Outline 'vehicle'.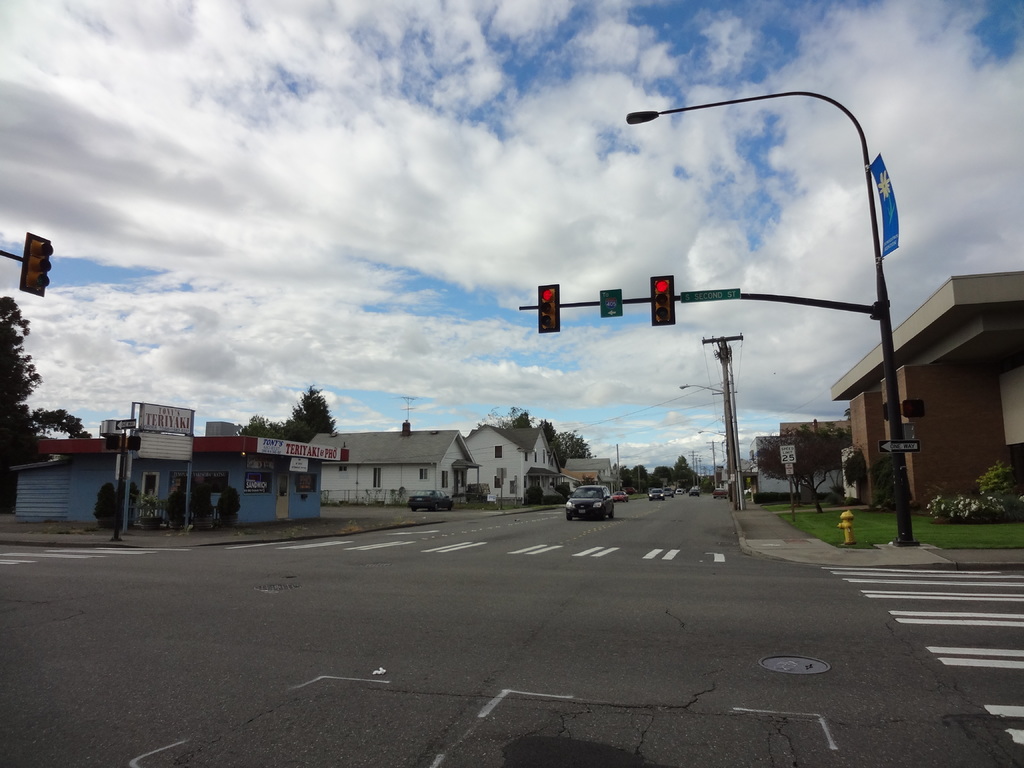
Outline: pyautogui.locateOnScreen(403, 488, 445, 515).
